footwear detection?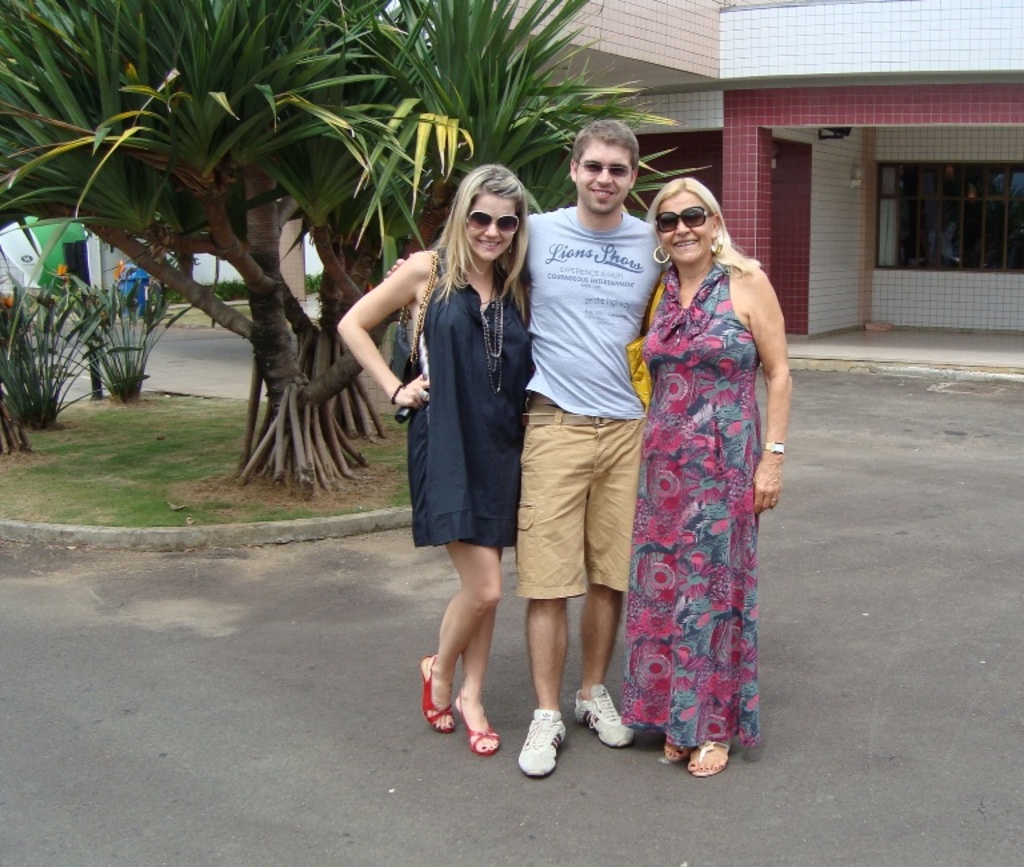
Rect(575, 682, 639, 743)
